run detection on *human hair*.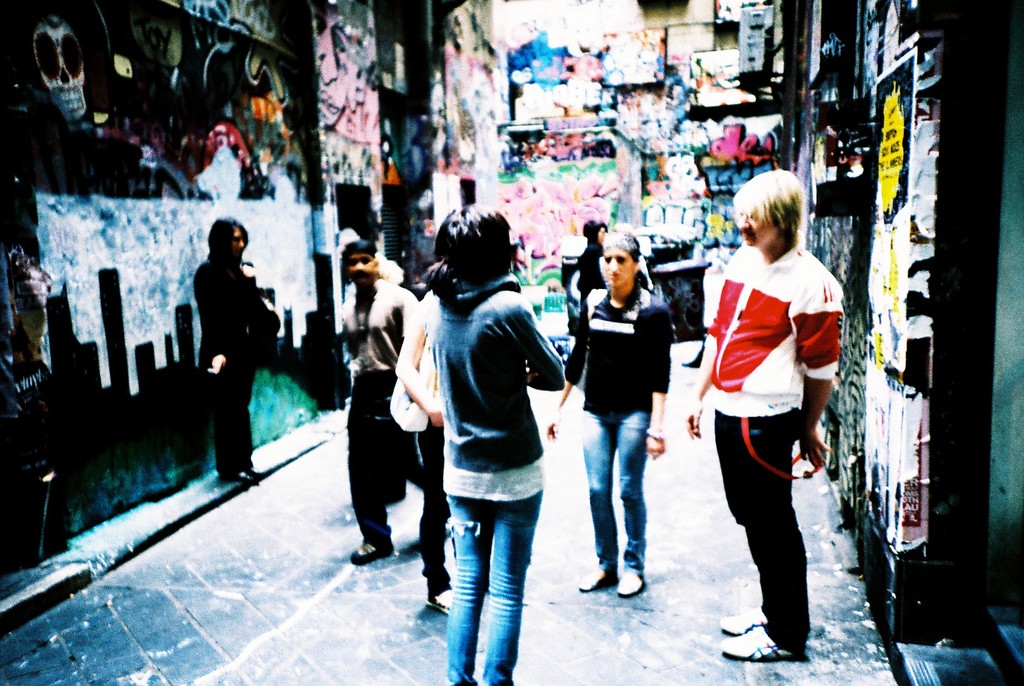
Result: Rect(346, 234, 379, 270).
